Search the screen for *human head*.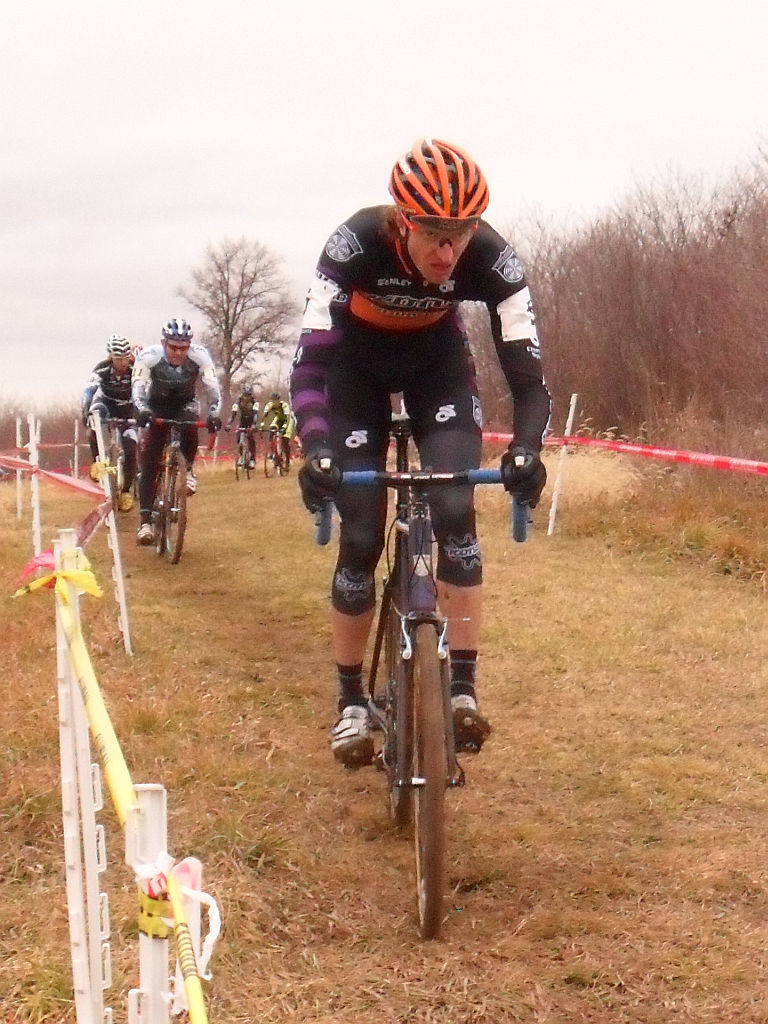
Found at 243, 381, 255, 398.
